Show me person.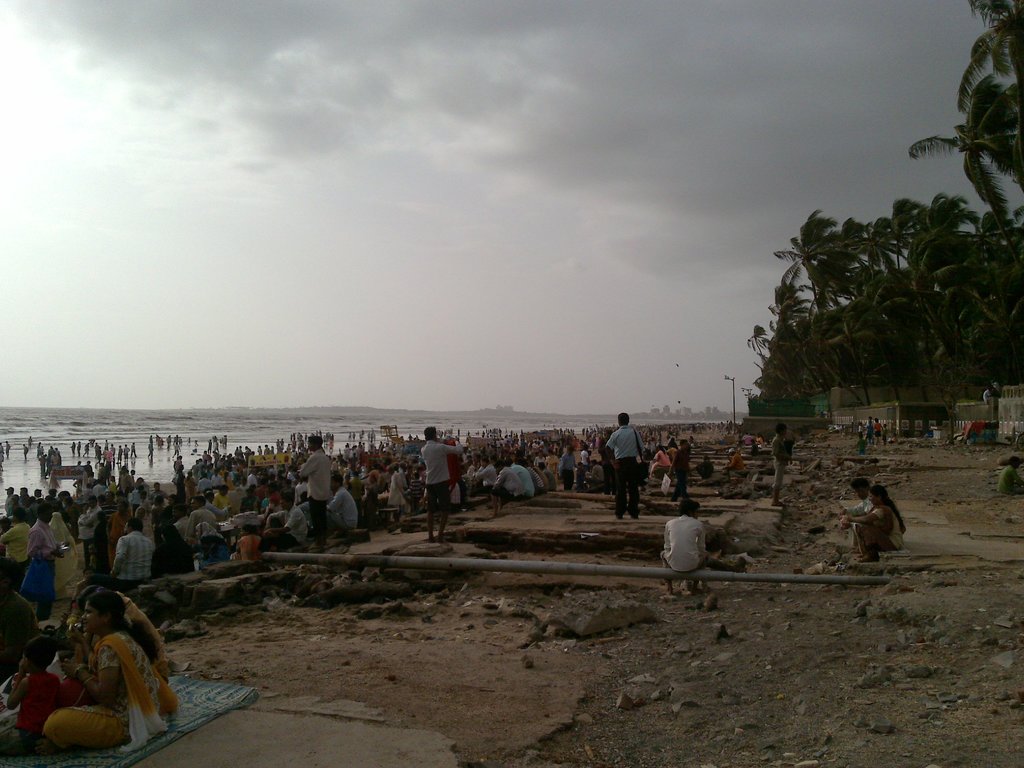
person is here: pyautogui.locateOnScreen(57, 570, 168, 692).
